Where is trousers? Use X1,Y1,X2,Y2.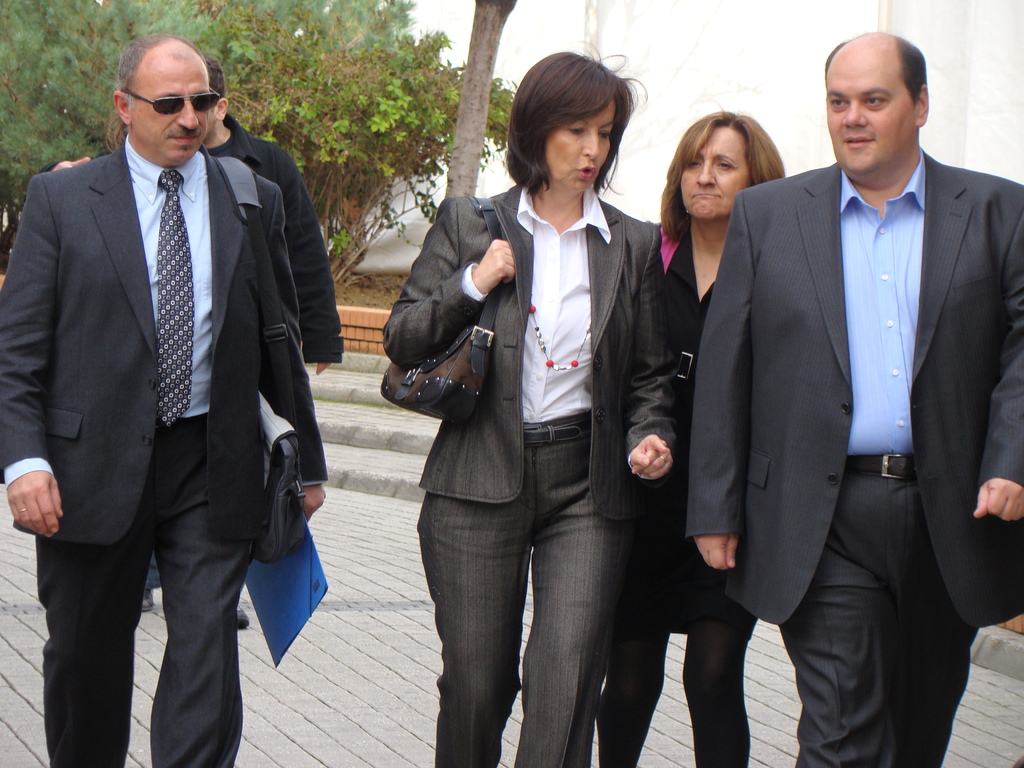
33,418,256,767.
